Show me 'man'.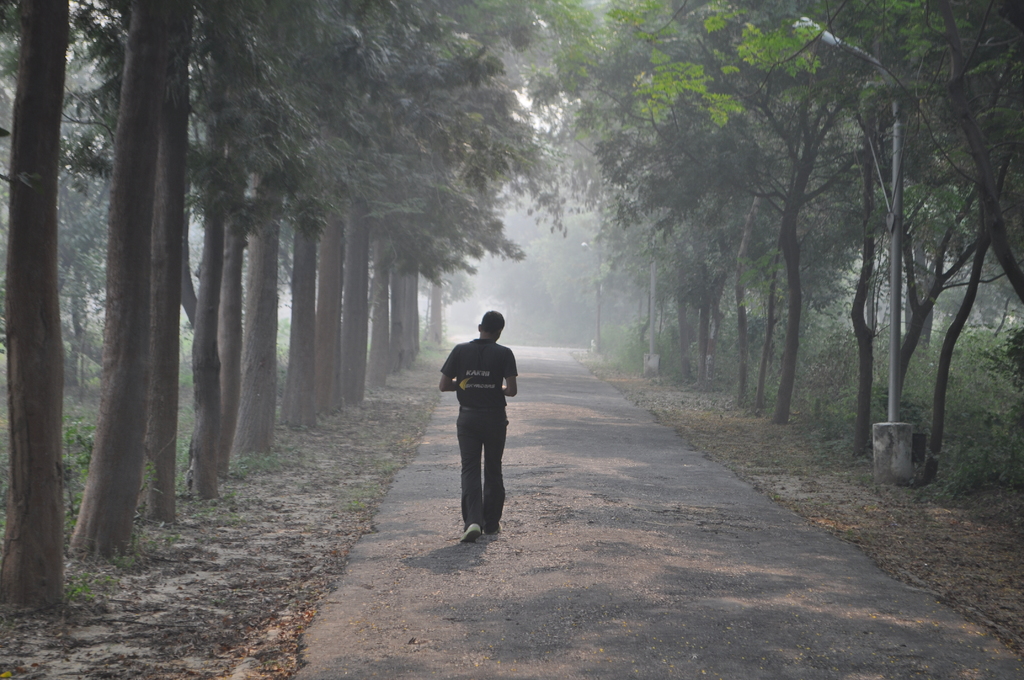
'man' is here: [440,309,529,547].
